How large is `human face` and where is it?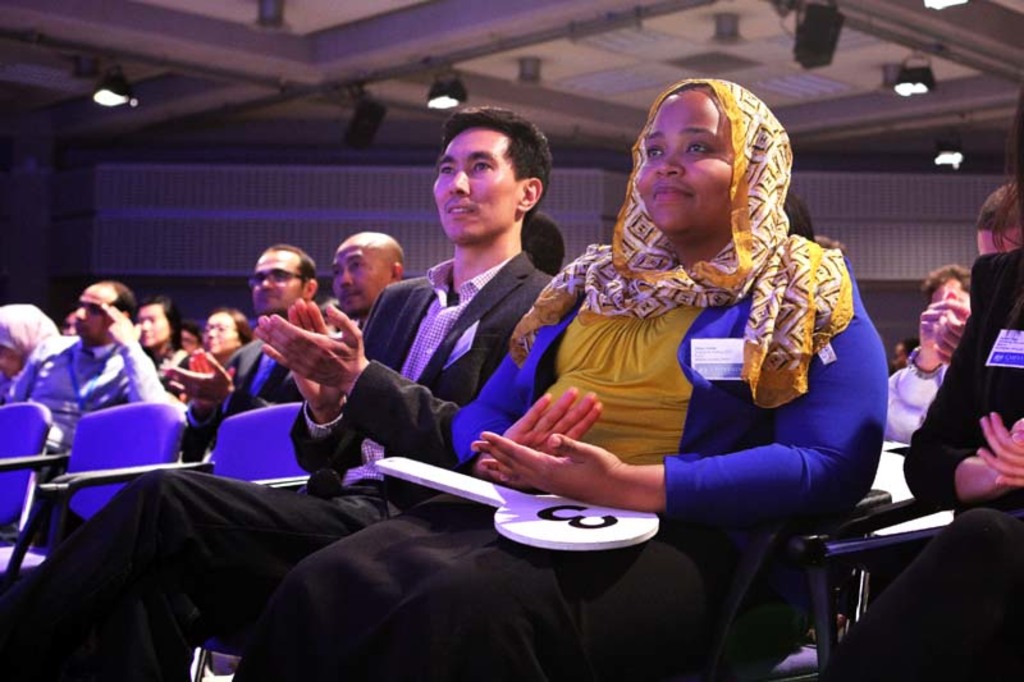
Bounding box: (x1=330, y1=244, x2=389, y2=315).
